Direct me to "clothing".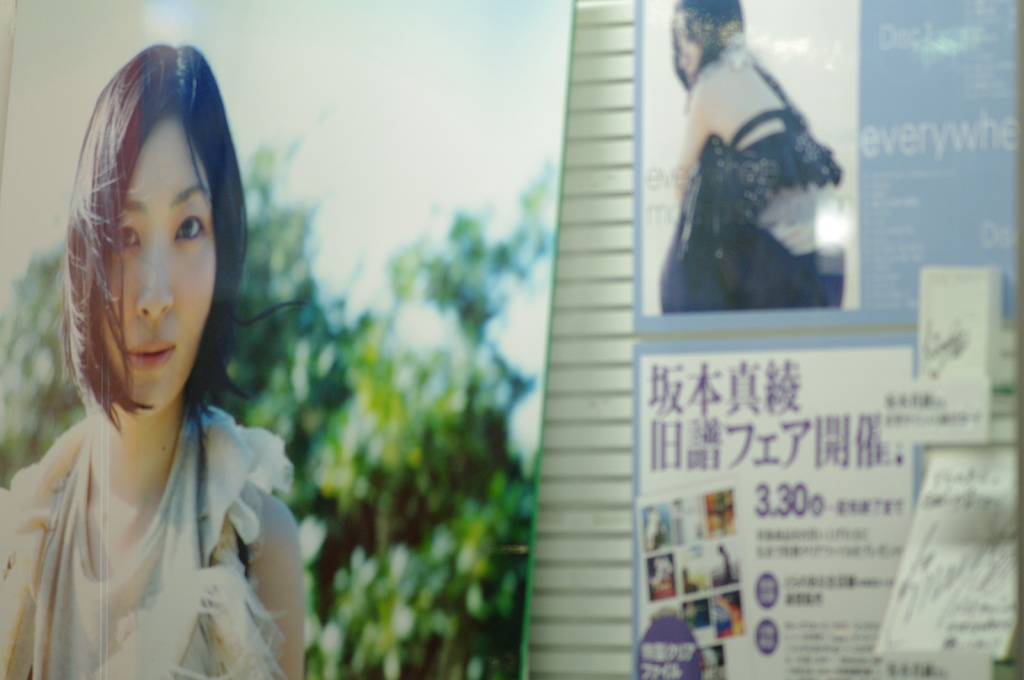
Direction: [x1=0, y1=386, x2=298, y2=679].
